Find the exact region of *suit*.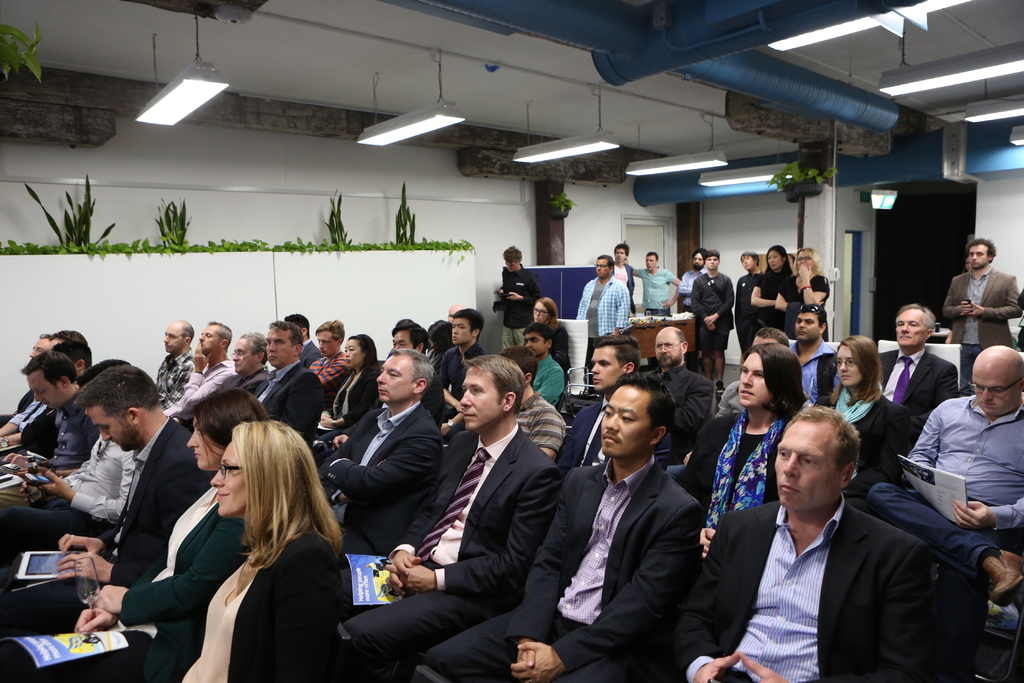
Exact region: bbox=(939, 266, 1023, 381).
